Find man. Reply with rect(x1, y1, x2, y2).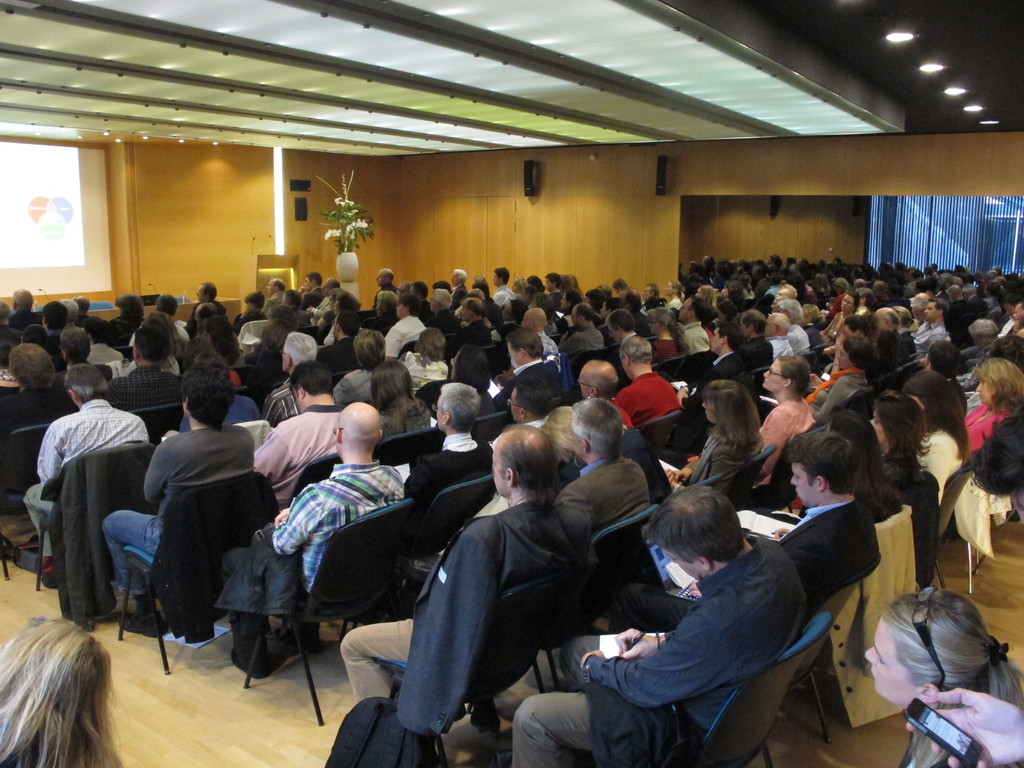
rect(579, 360, 617, 400).
